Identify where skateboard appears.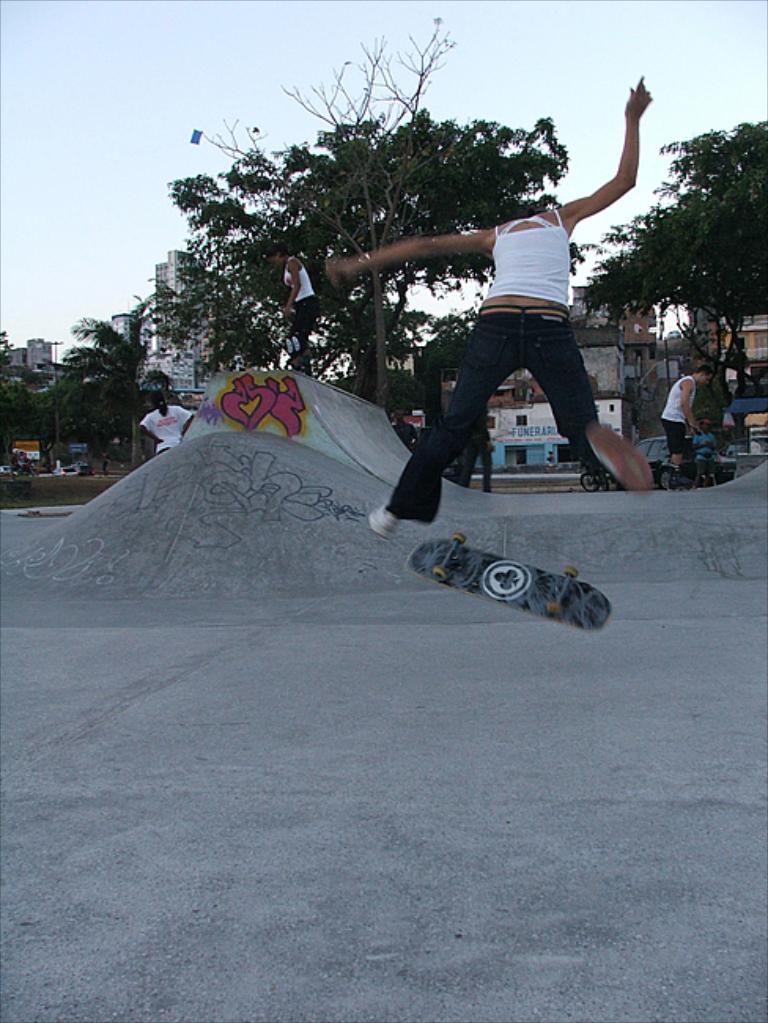
Appears at [401, 532, 615, 636].
